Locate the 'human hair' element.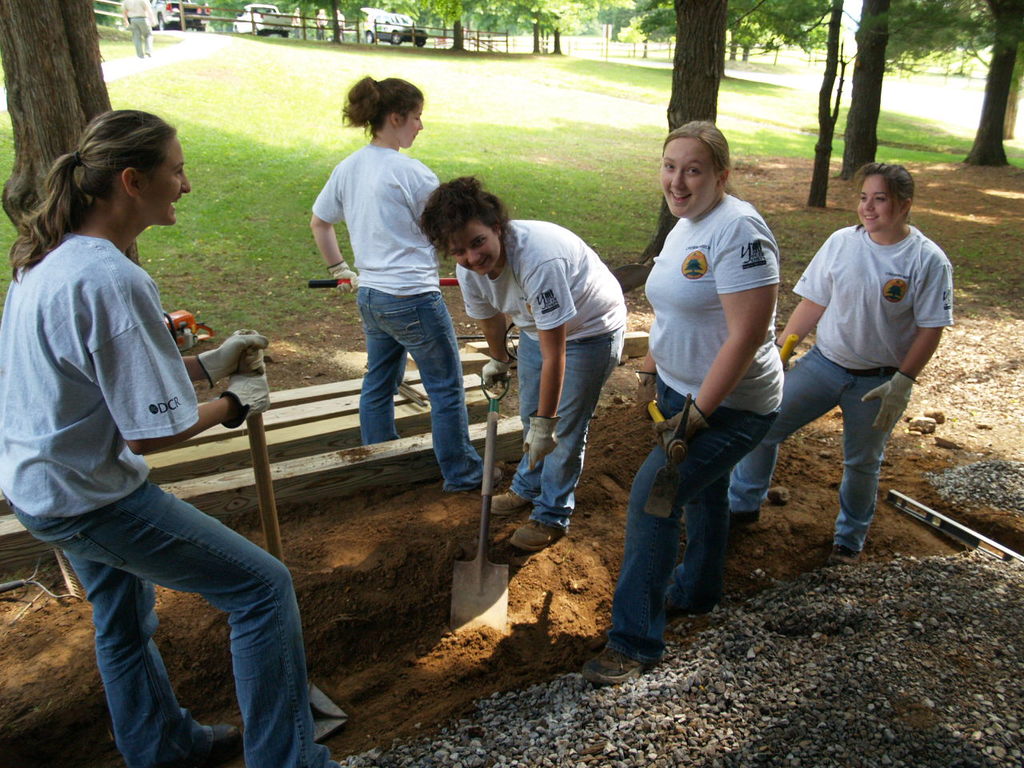
Element bbox: (left=853, top=163, right=917, bottom=233).
